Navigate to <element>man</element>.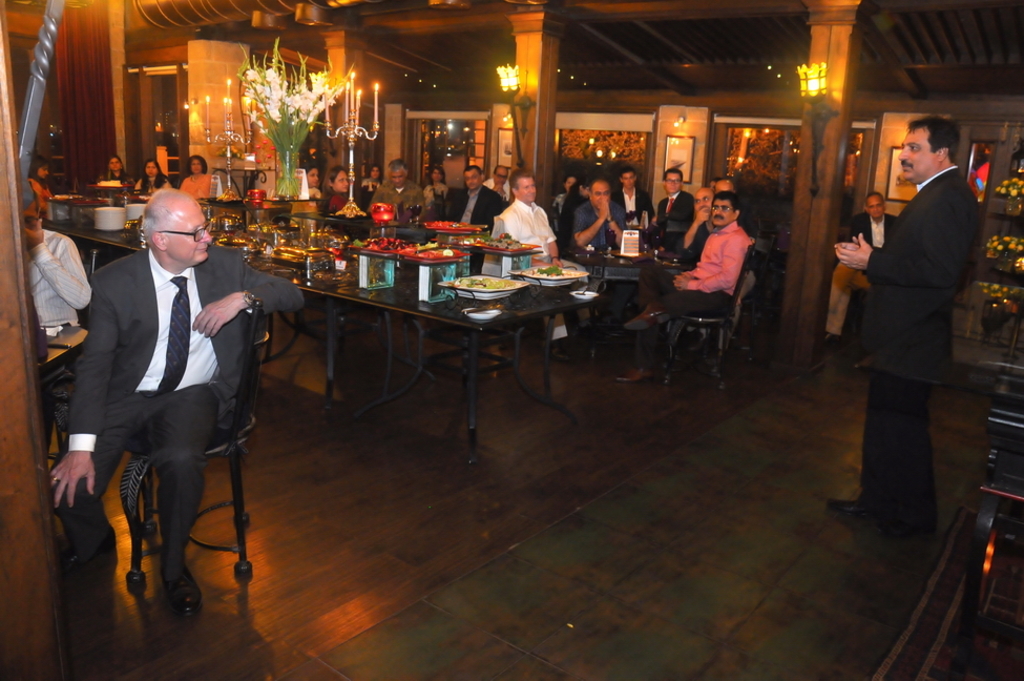
Navigation target: region(650, 169, 695, 241).
